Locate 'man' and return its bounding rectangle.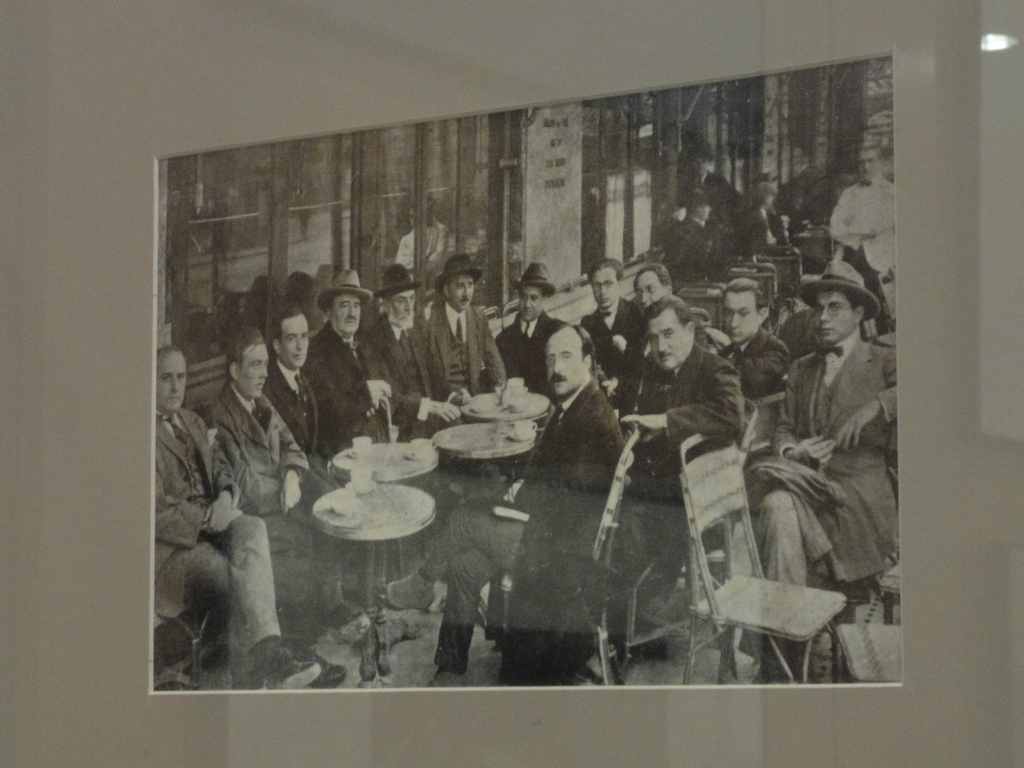
833:147:906:328.
